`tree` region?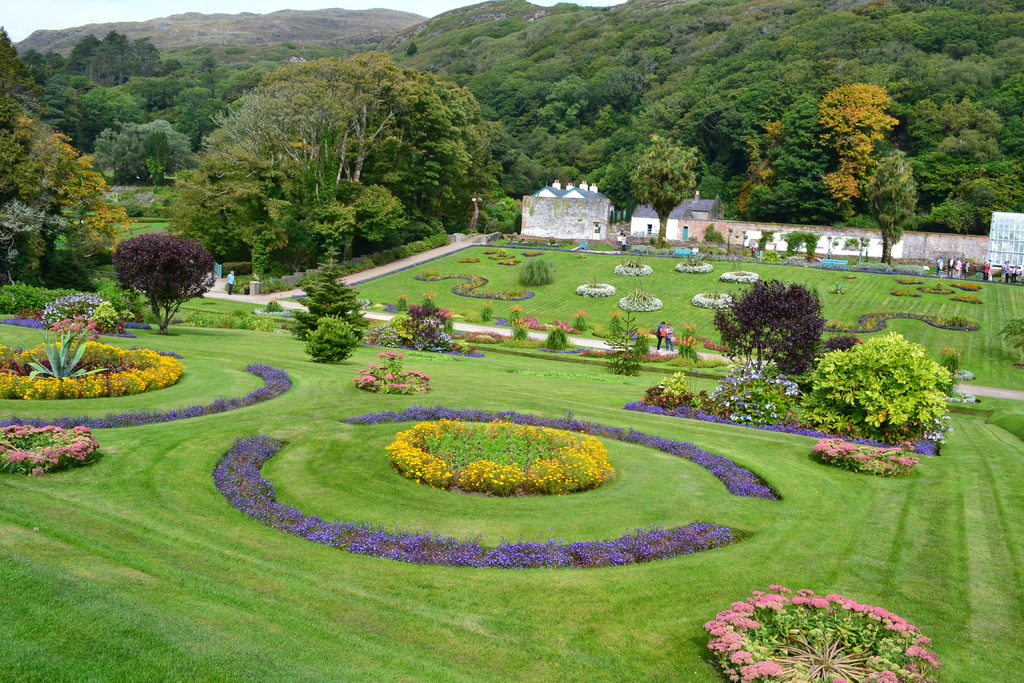
bbox=(283, 238, 371, 346)
